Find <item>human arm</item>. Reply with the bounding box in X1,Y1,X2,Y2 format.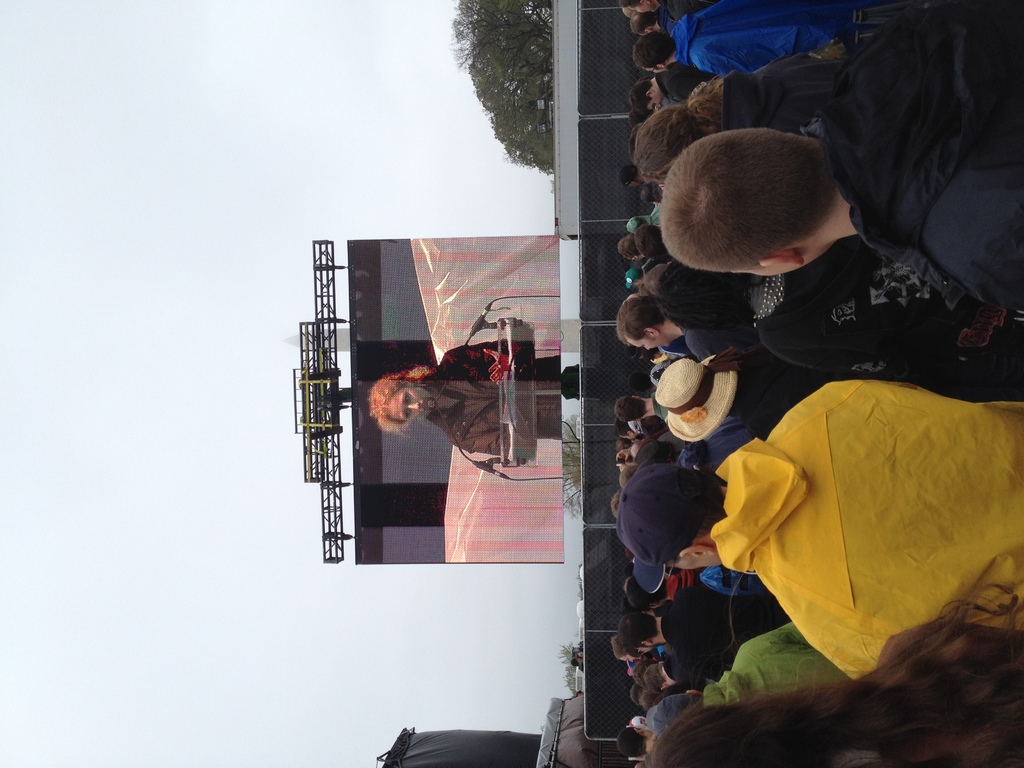
450,340,517,371.
